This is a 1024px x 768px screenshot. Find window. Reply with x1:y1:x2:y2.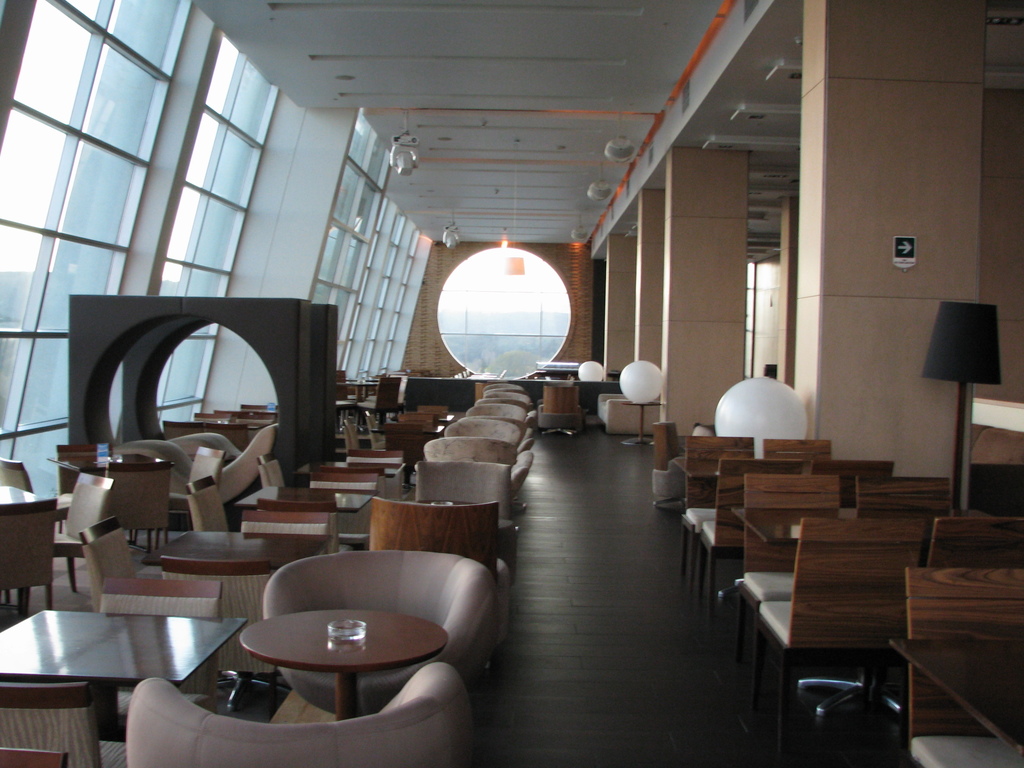
0:0:419:509.
